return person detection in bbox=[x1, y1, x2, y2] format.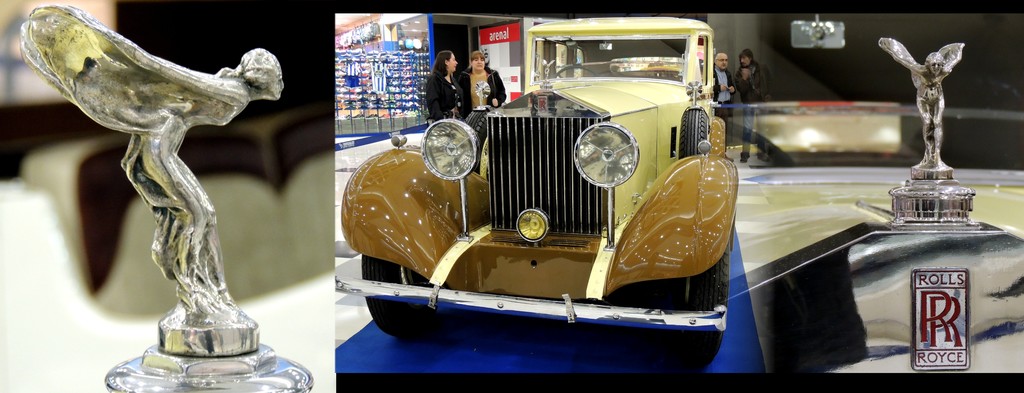
bbox=[34, 34, 286, 325].
